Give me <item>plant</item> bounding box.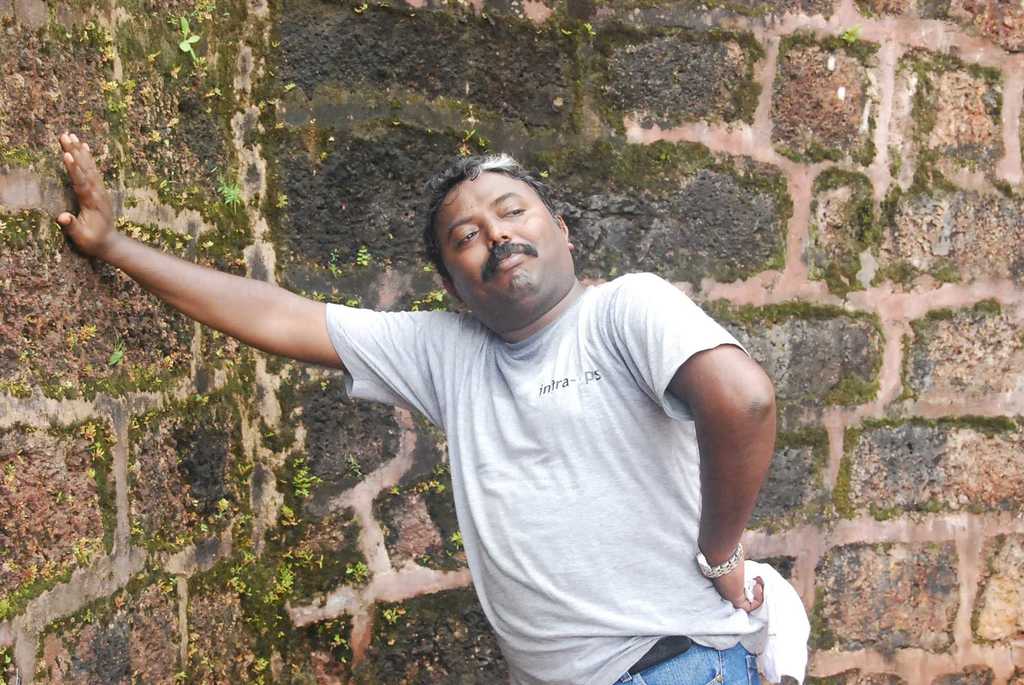
l=296, t=287, r=314, b=304.
